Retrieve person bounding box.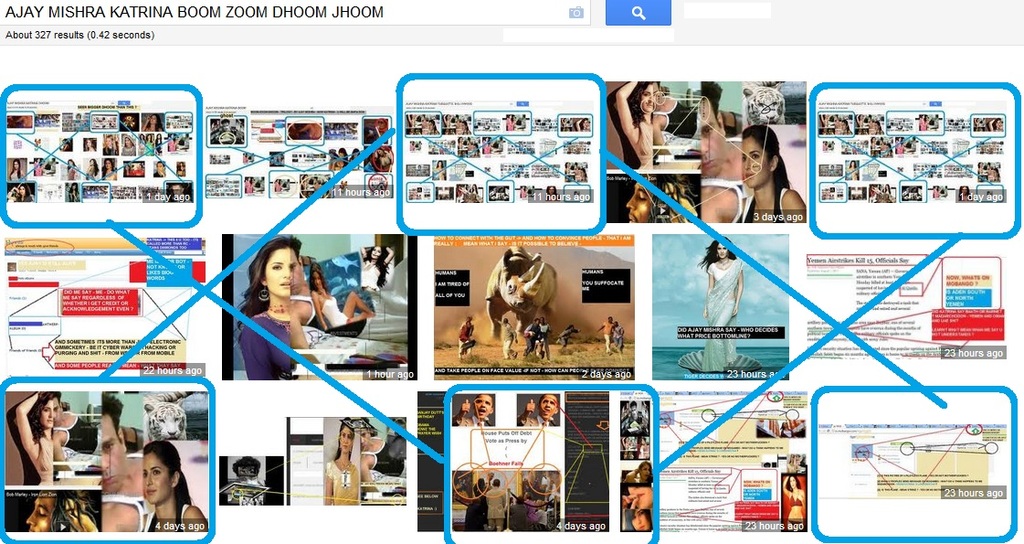
Bounding box: {"left": 744, "top": 122, "right": 806, "bottom": 219}.
